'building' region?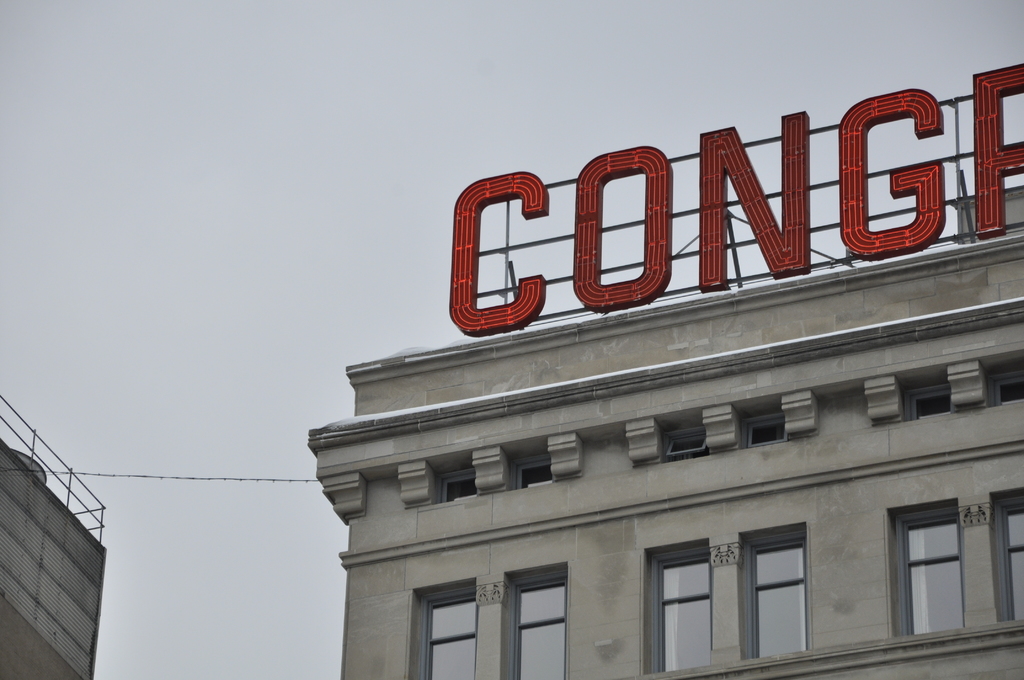
select_region(0, 391, 115, 679)
